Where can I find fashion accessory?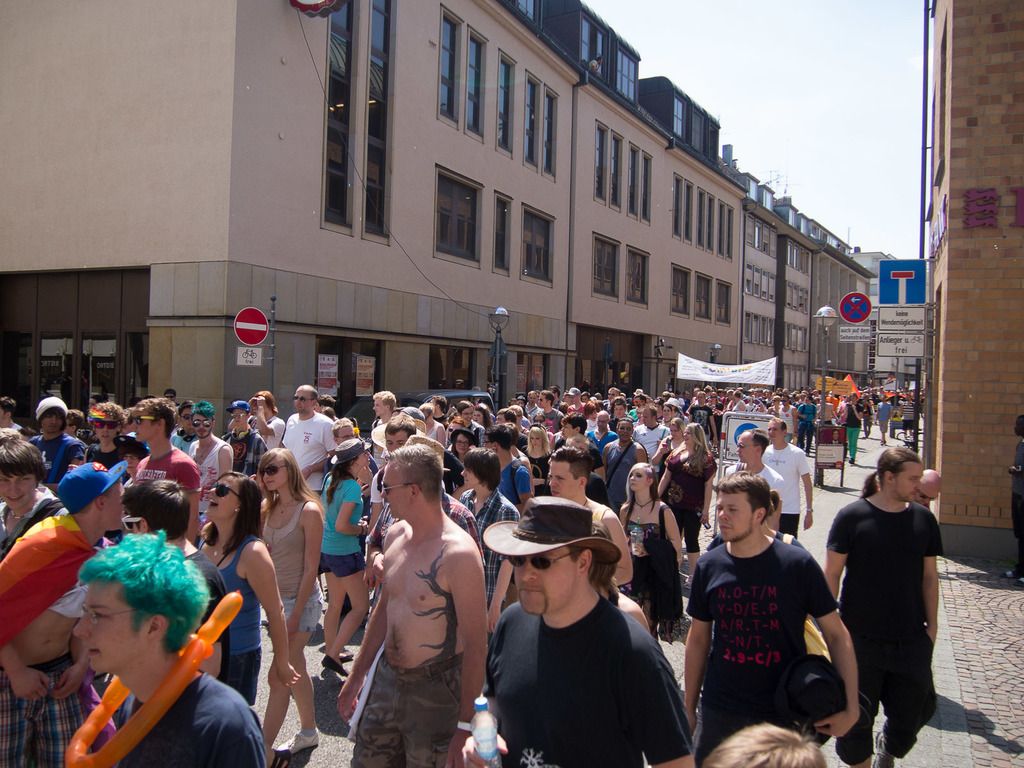
You can find it at BBox(515, 552, 579, 572).
